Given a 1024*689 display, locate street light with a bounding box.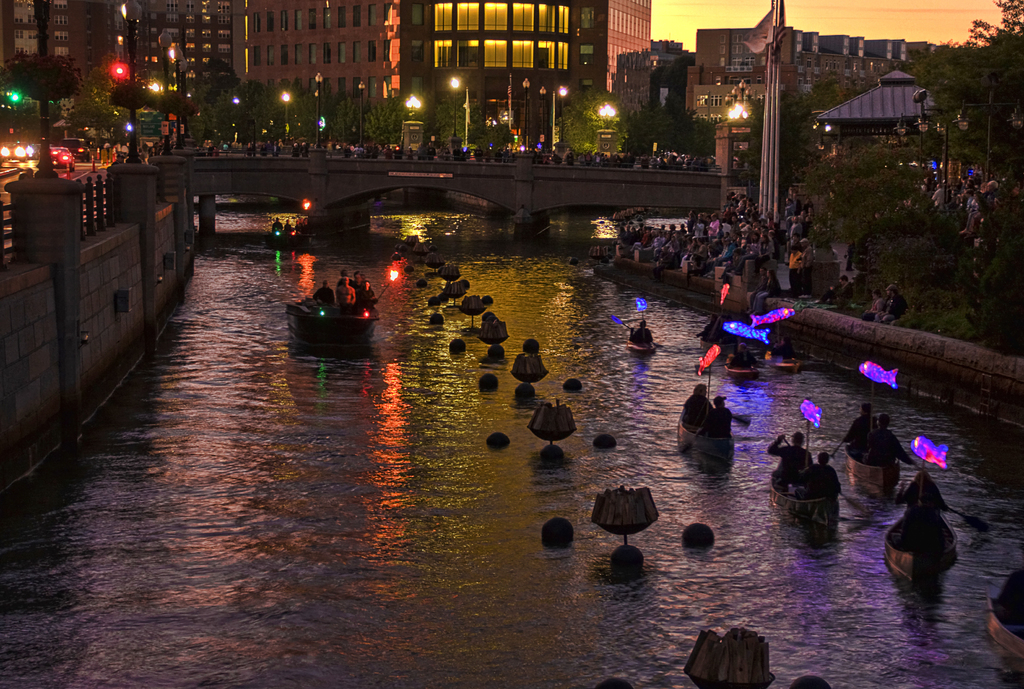
Located: box=[156, 25, 172, 155].
